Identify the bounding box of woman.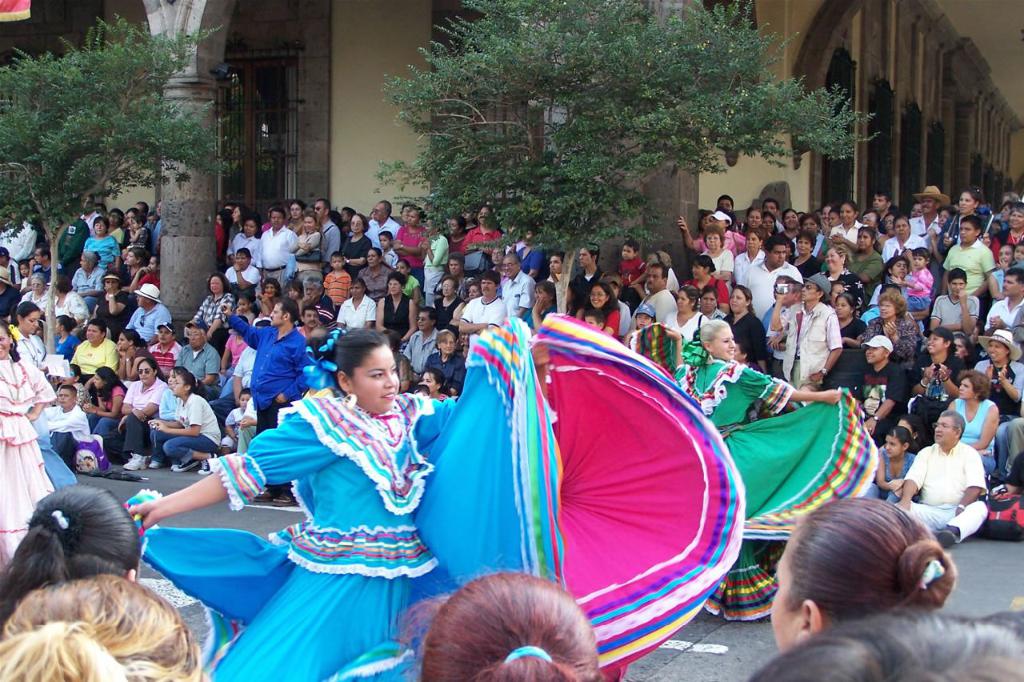
(x1=106, y1=208, x2=125, y2=245).
